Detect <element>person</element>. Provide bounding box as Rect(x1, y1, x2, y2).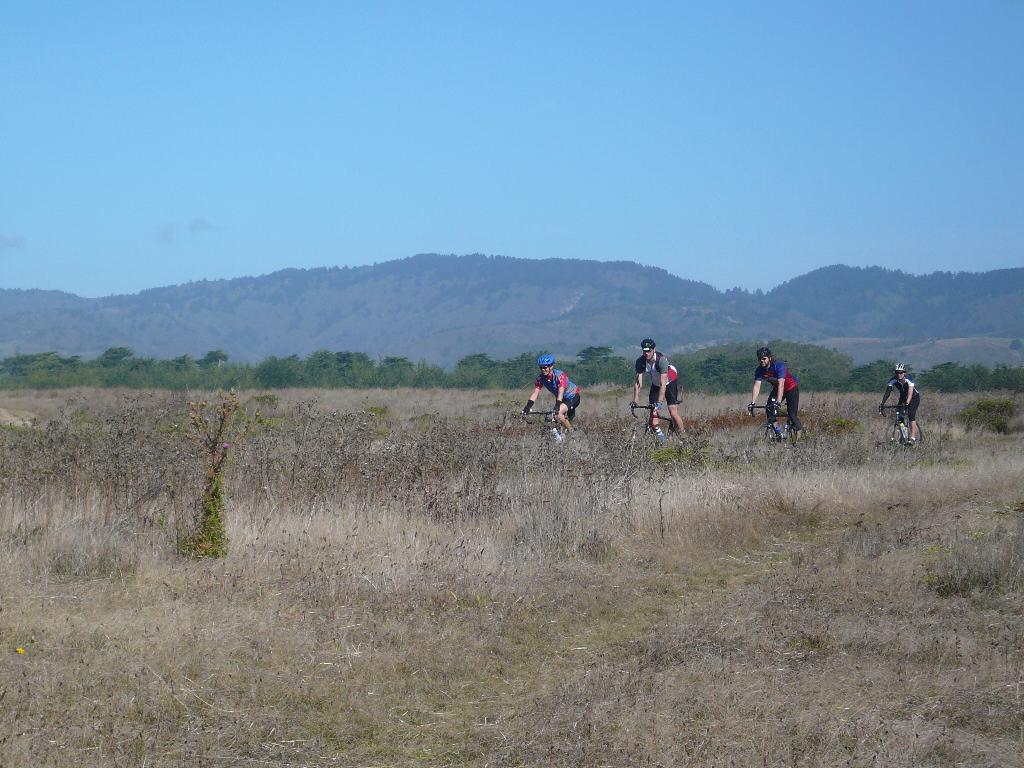
Rect(628, 337, 687, 443).
